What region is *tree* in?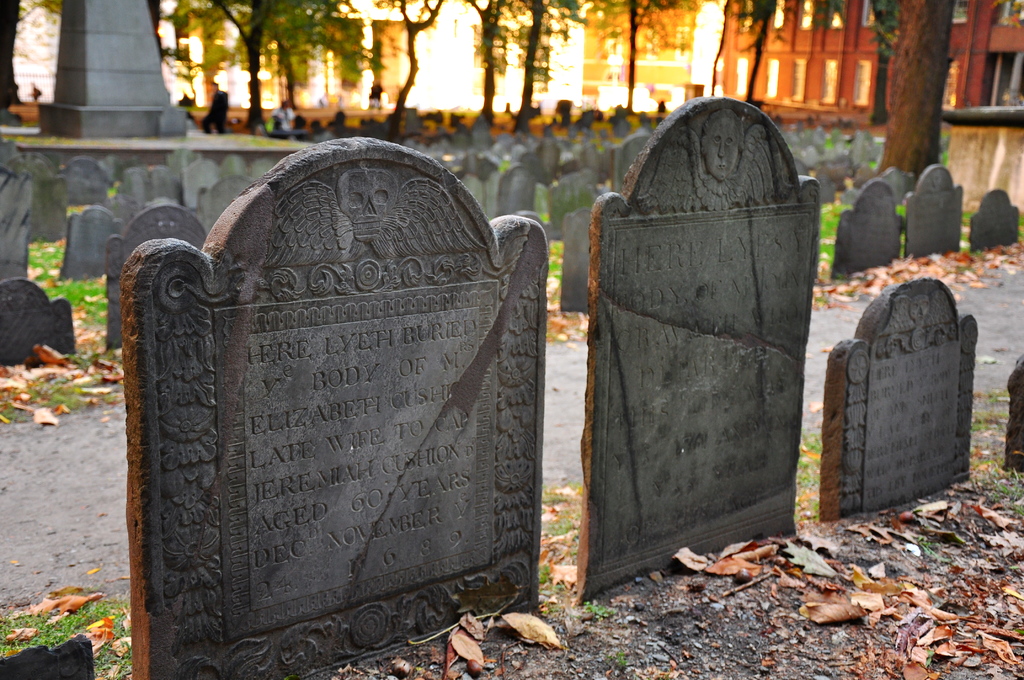
<bbox>161, 0, 300, 140</bbox>.
